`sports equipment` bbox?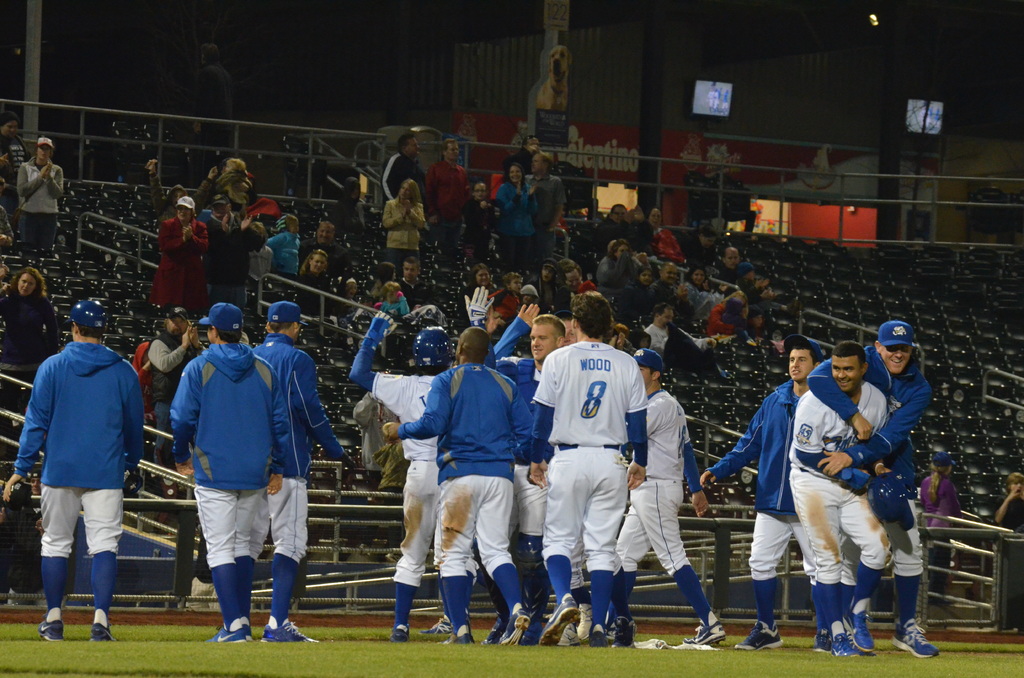
<box>410,322,456,367</box>
